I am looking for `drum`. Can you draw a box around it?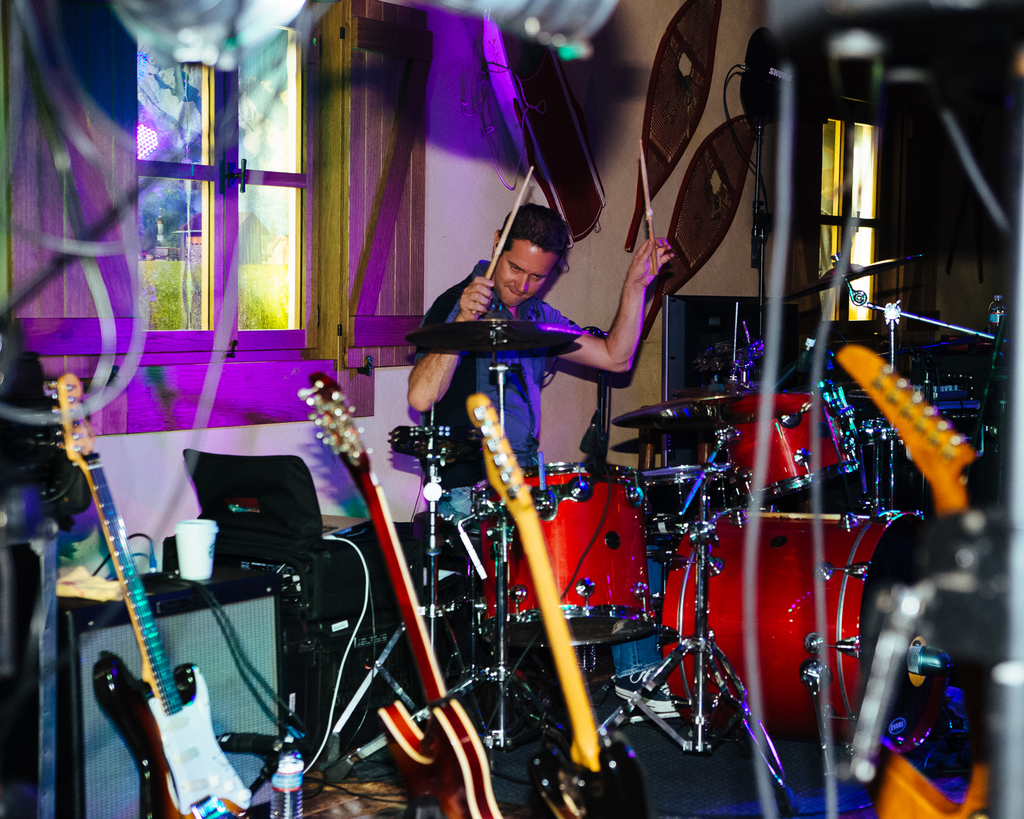
Sure, the bounding box is (x1=712, y1=381, x2=863, y2=500).
